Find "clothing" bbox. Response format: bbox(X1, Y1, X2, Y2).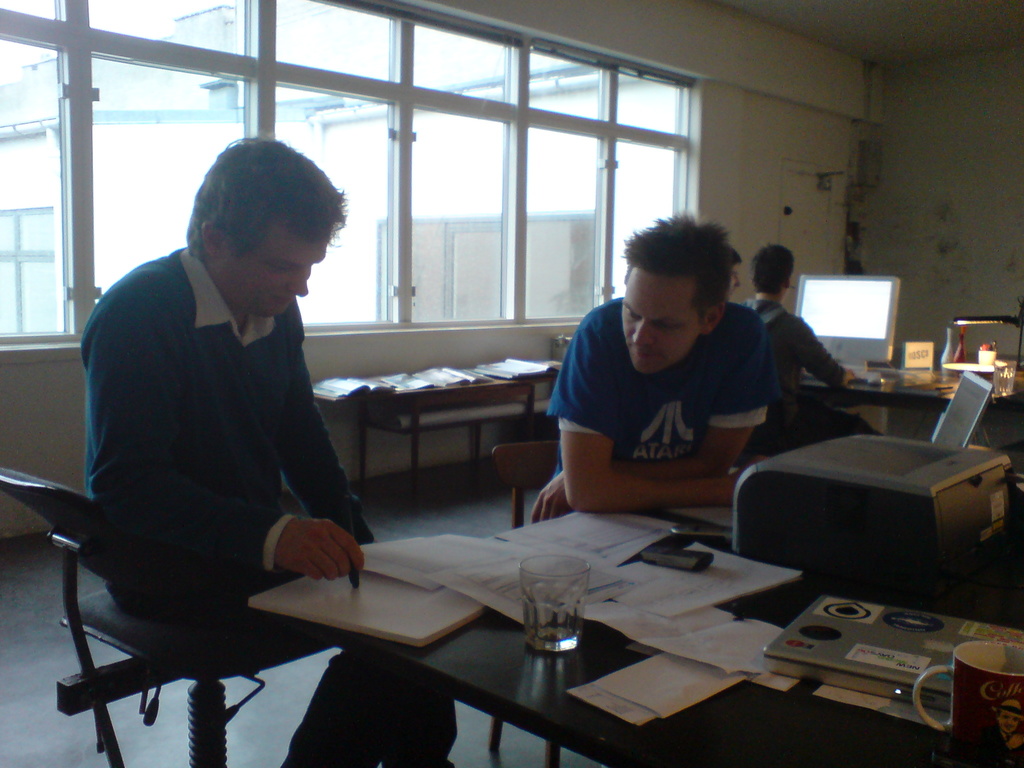
bbox(543, 296, 771, 514).
